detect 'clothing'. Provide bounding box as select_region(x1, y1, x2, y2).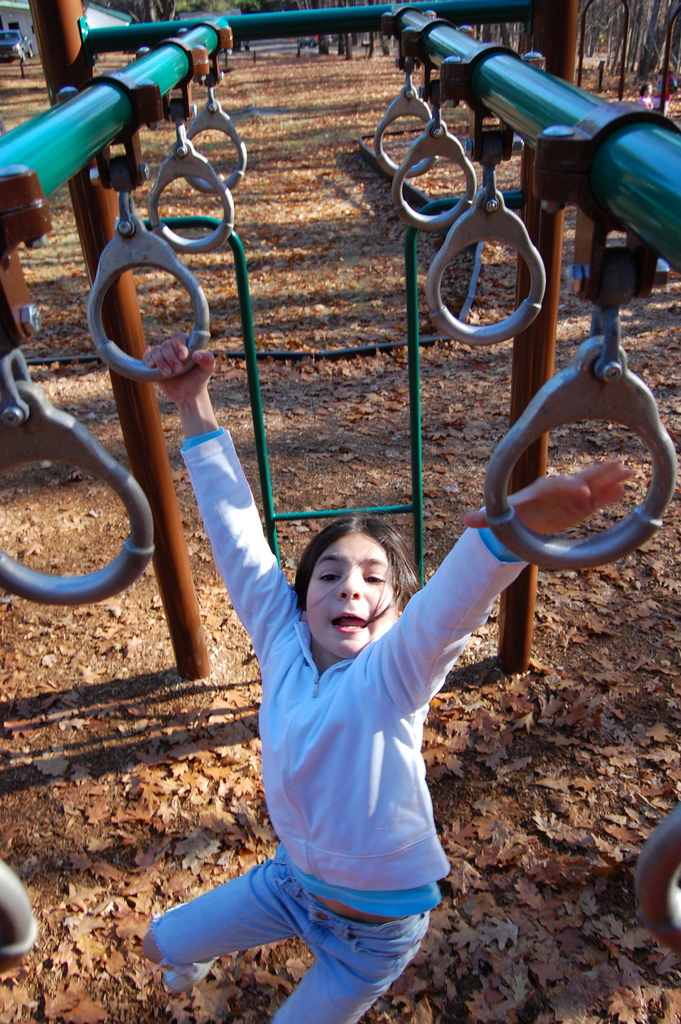
select_region(140, 413, 532, 1023).
